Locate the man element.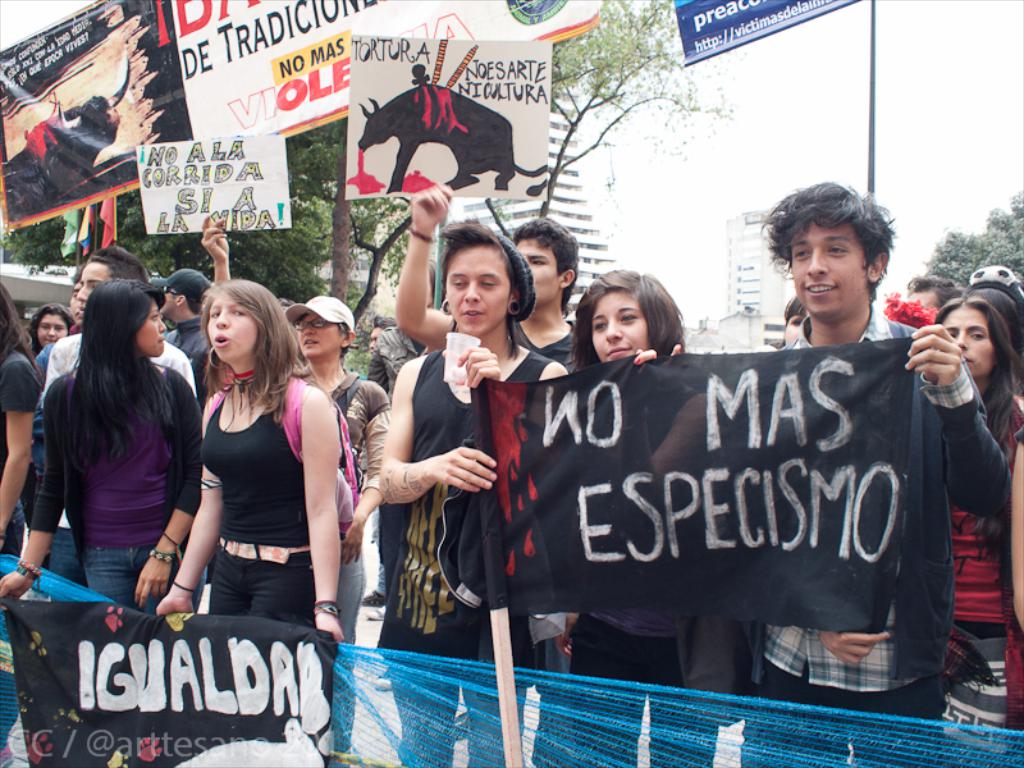
Element bbox: locate(380, 216, 585, 707).
